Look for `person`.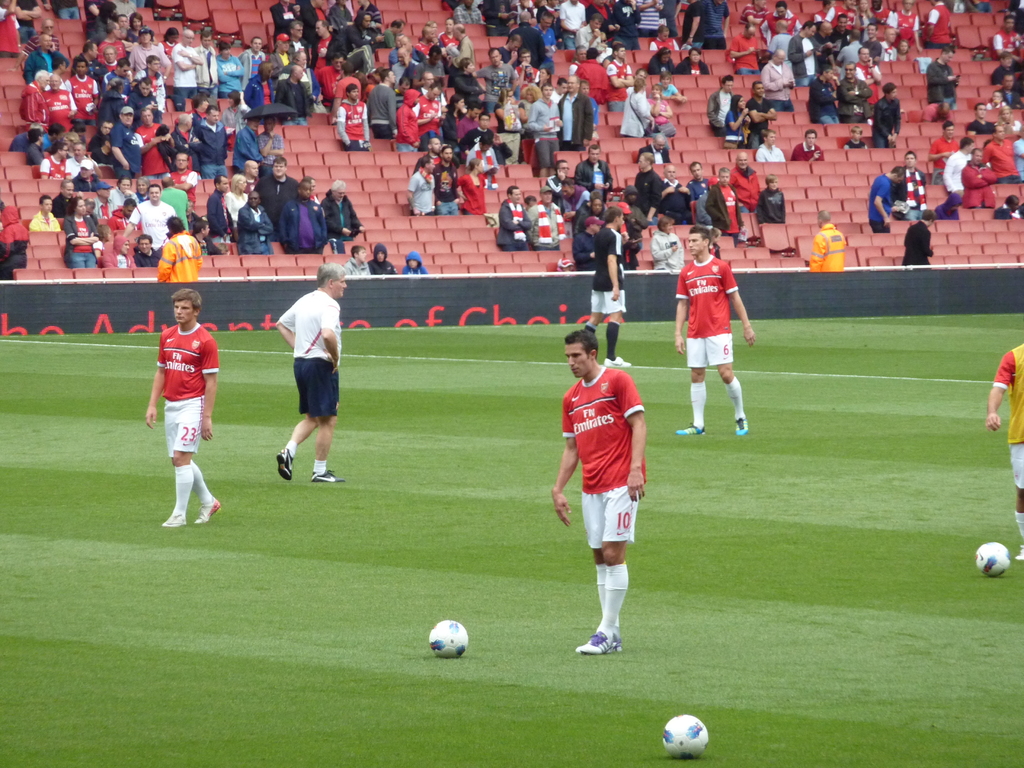
Found: region(964, 0, 996, 14).
